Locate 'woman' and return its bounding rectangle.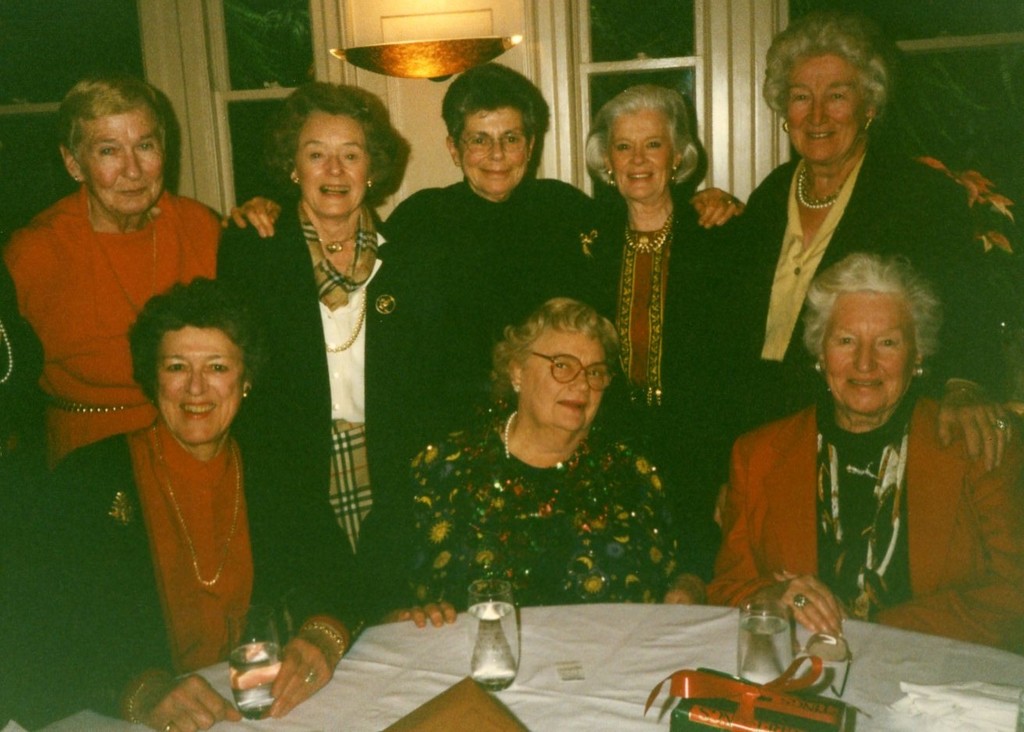
select_region(709, 3, 1021, 467).
